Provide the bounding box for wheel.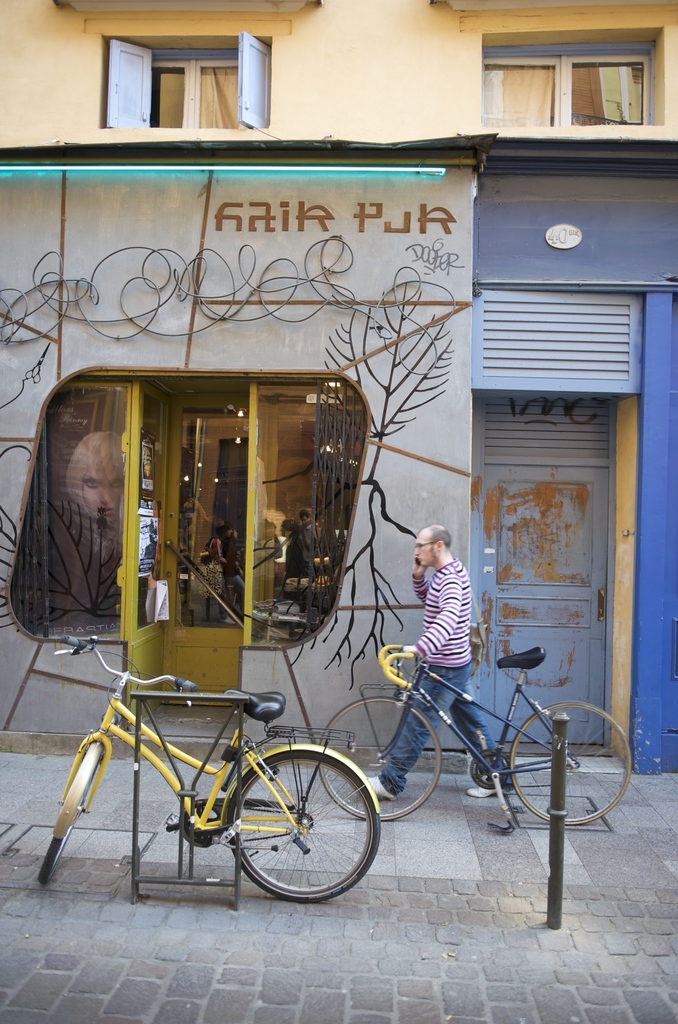
34:821:74:888.
